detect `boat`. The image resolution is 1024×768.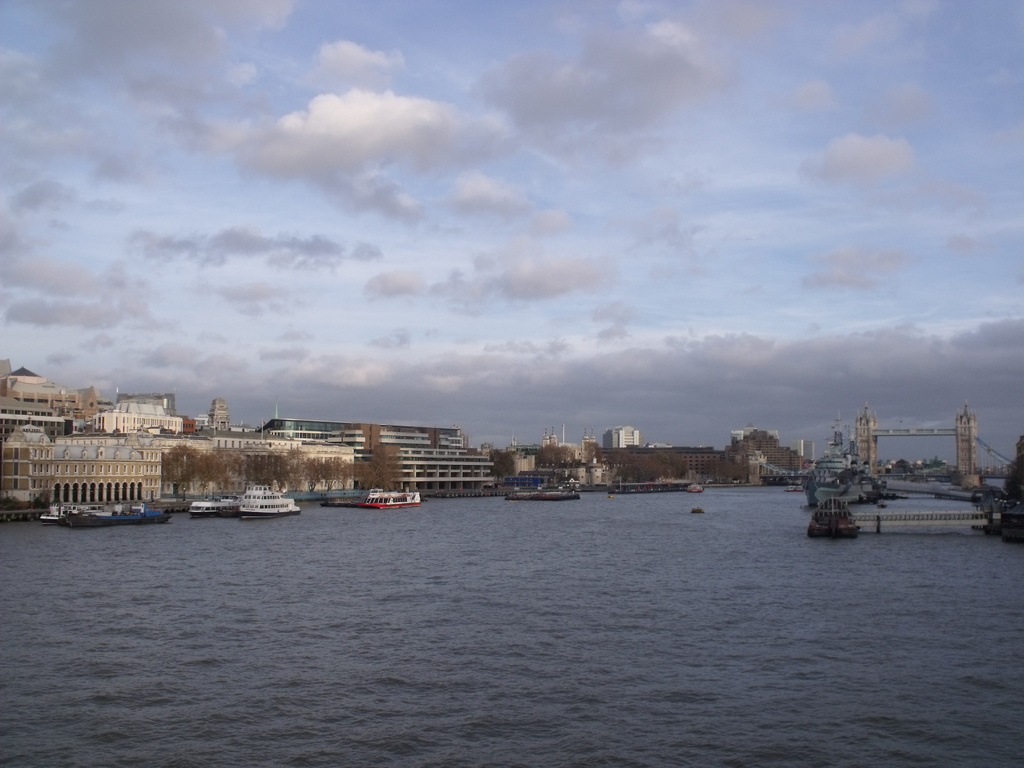
bbox=(236, 483, 301, 520).
